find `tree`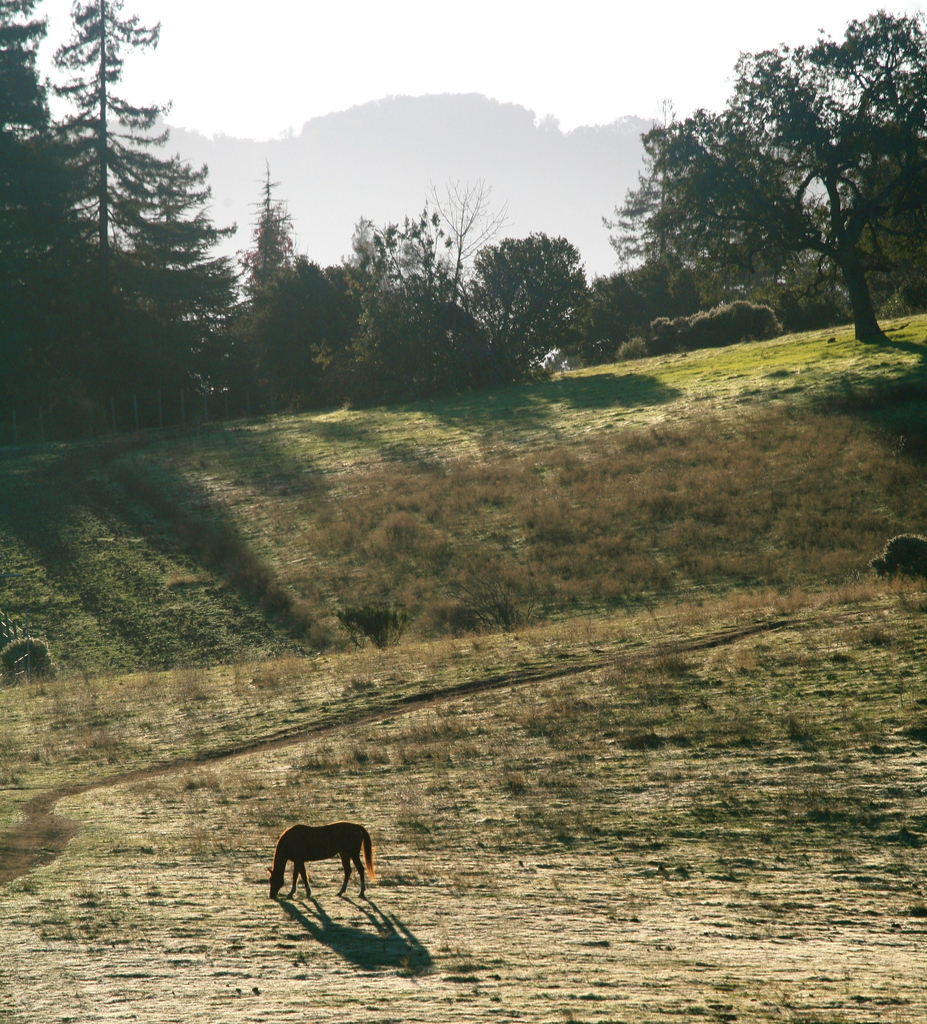
{"left": 331, "top": 211, "right": 394, "bottom": 387}
